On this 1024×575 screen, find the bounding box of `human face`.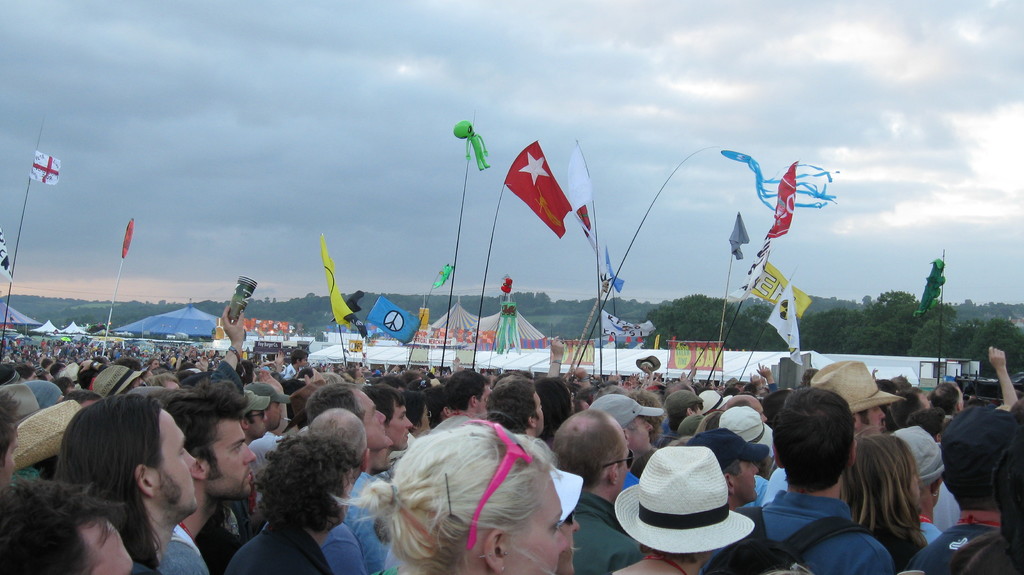
Bounding box: 264 400 283 435.
